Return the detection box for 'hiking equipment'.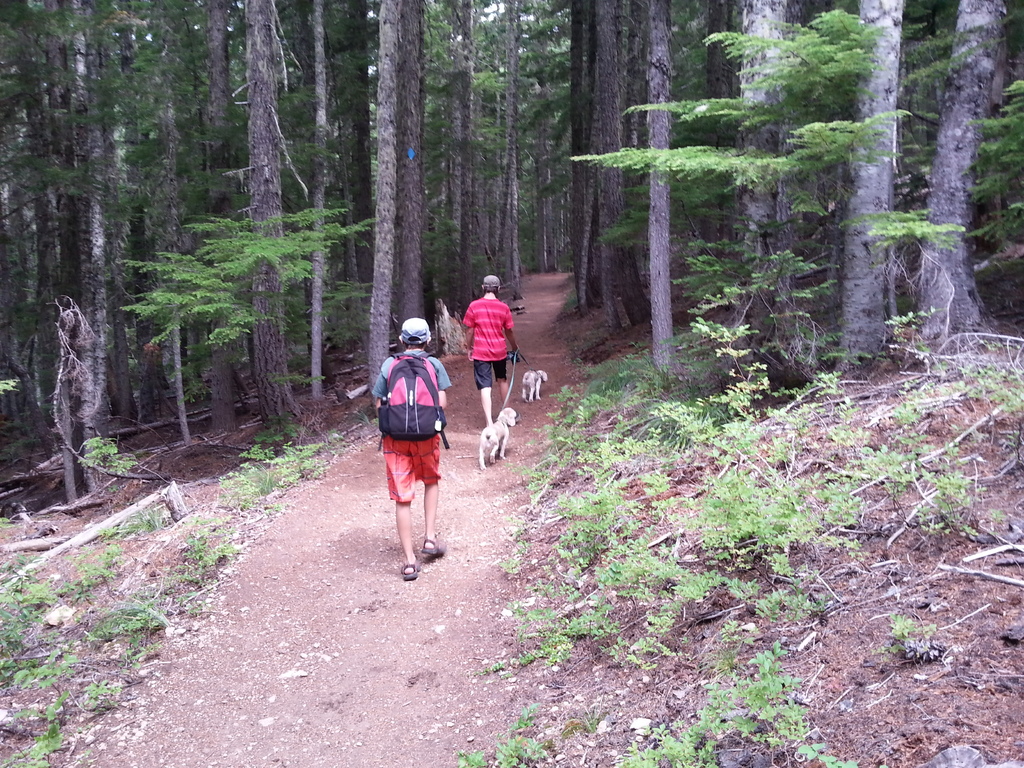
crop(377, 348, 447, 449).
